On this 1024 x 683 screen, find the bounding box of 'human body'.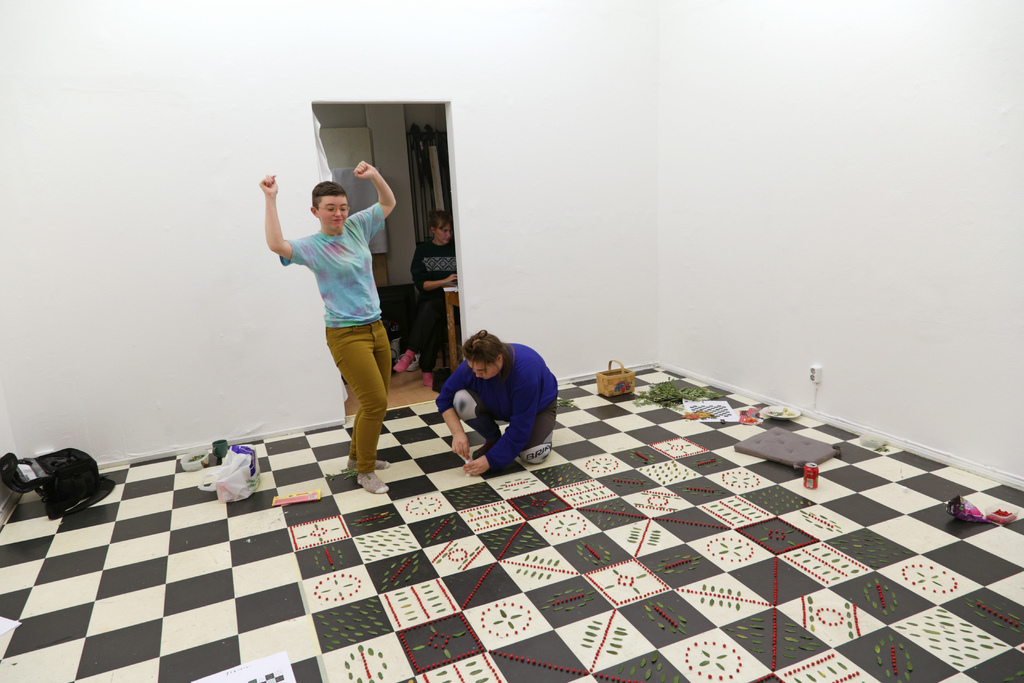
Bounding box: (left=257, top=159, right=392, bottom=492).
